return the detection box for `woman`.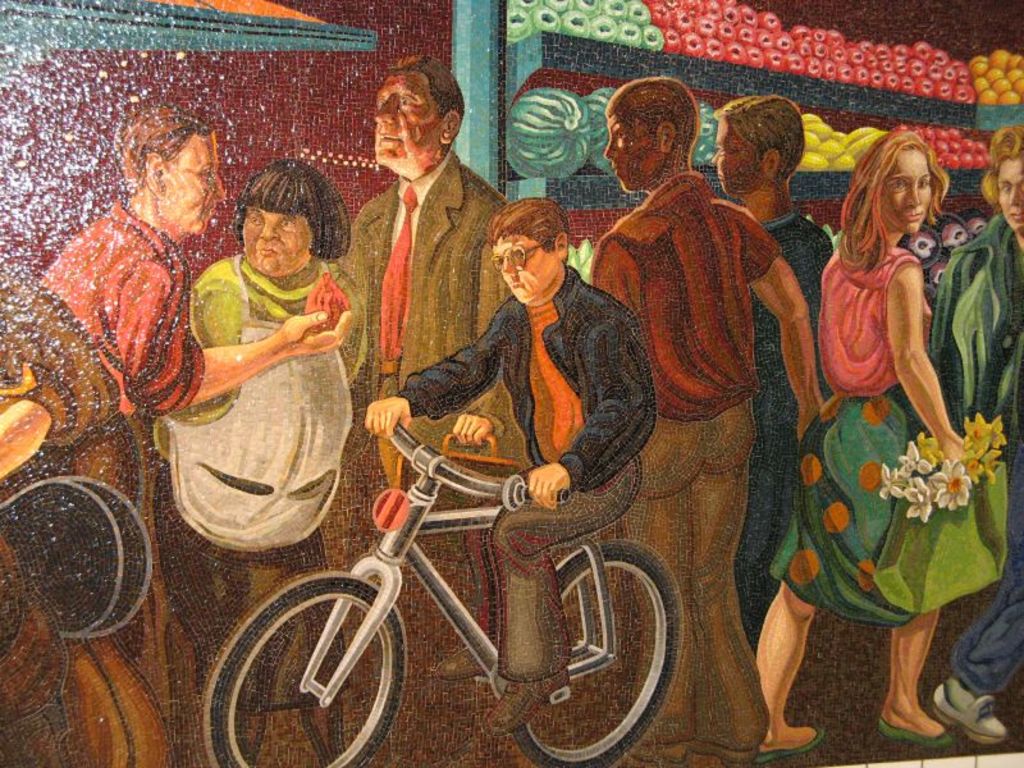
left=150, top=160, right=371, bottom=767.
